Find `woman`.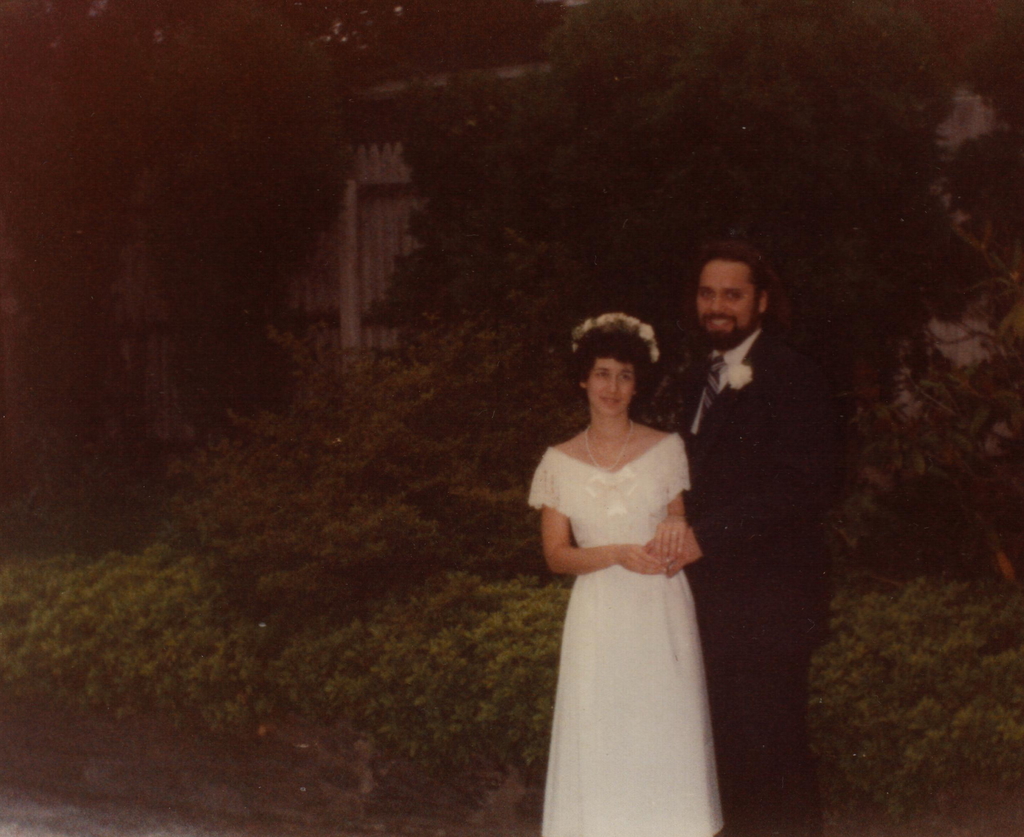
<box>513,307,748,825</box>.
